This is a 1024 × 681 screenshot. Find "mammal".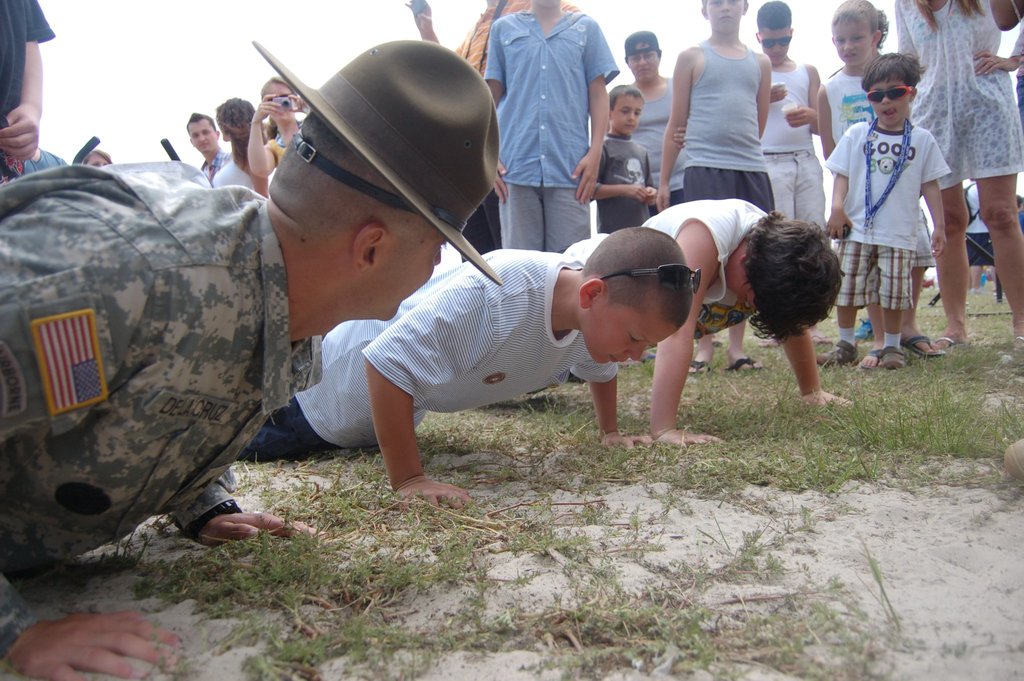
Bounding box: (243, 77, 311, 184).
